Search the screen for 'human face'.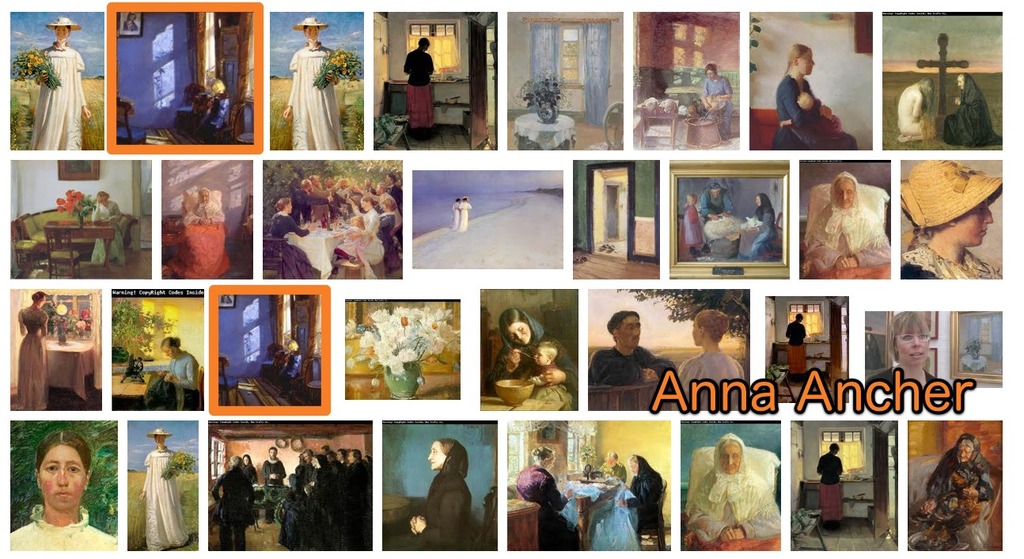
Found at select_region(55, 29, 69, 36).
